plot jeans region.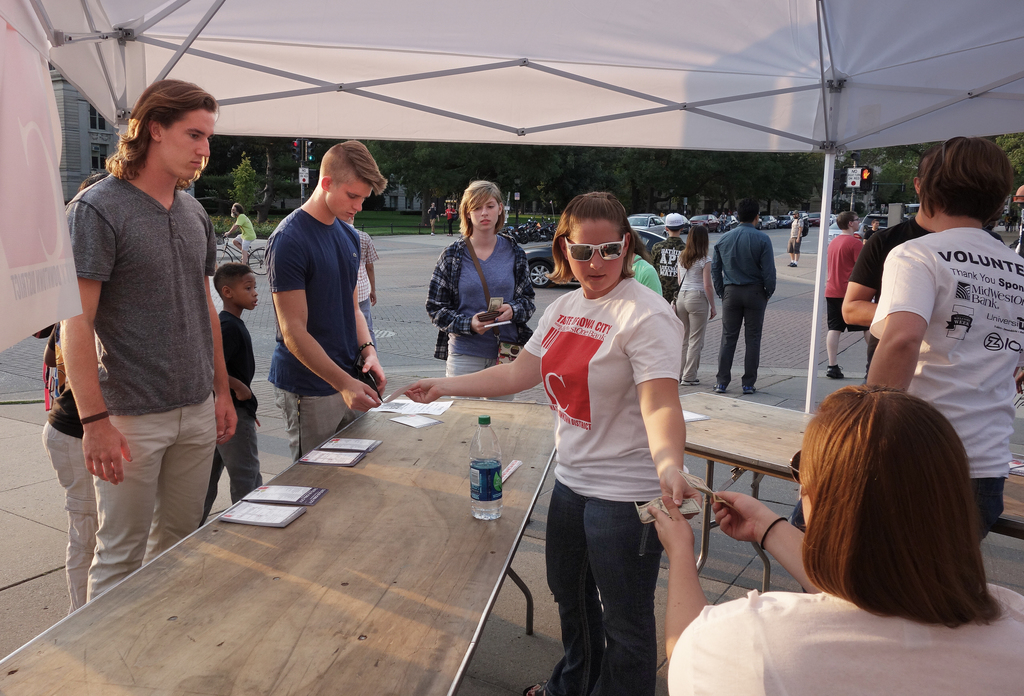
Plotted at bbox=(719, 282, 772, 393).
